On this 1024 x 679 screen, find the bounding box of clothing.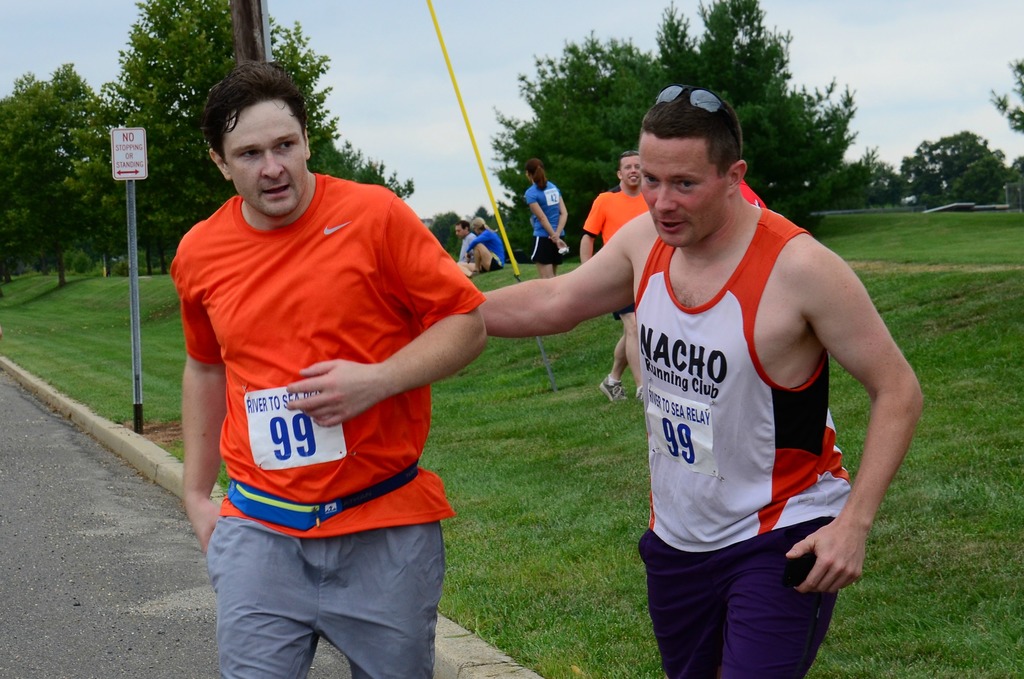
Bounding box: {"x1": 179, "y1": 163, "x2": 485, "y2": 537}.
